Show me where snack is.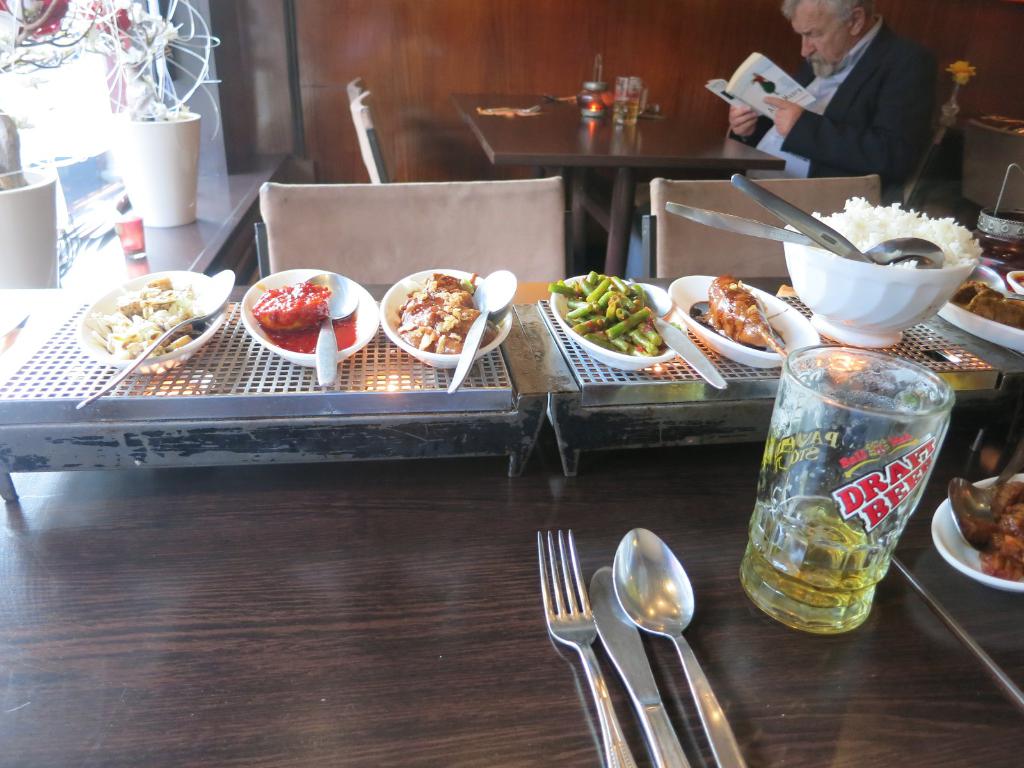
snack is at bbox=[707, 264, 781, 360].
